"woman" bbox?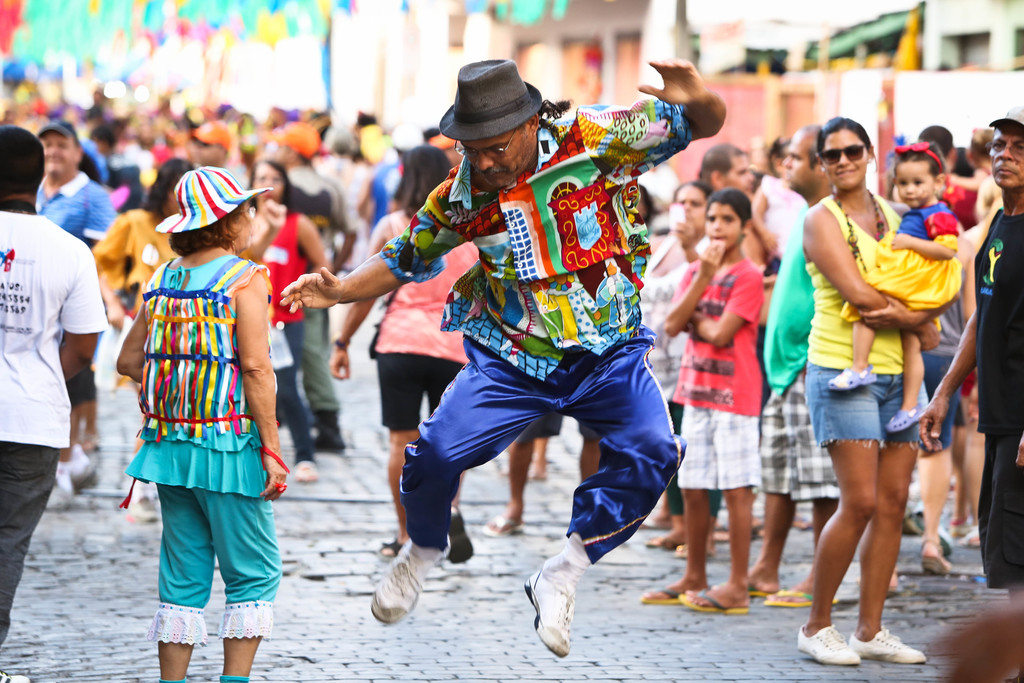
l=808, t=115, r=938, b=655
